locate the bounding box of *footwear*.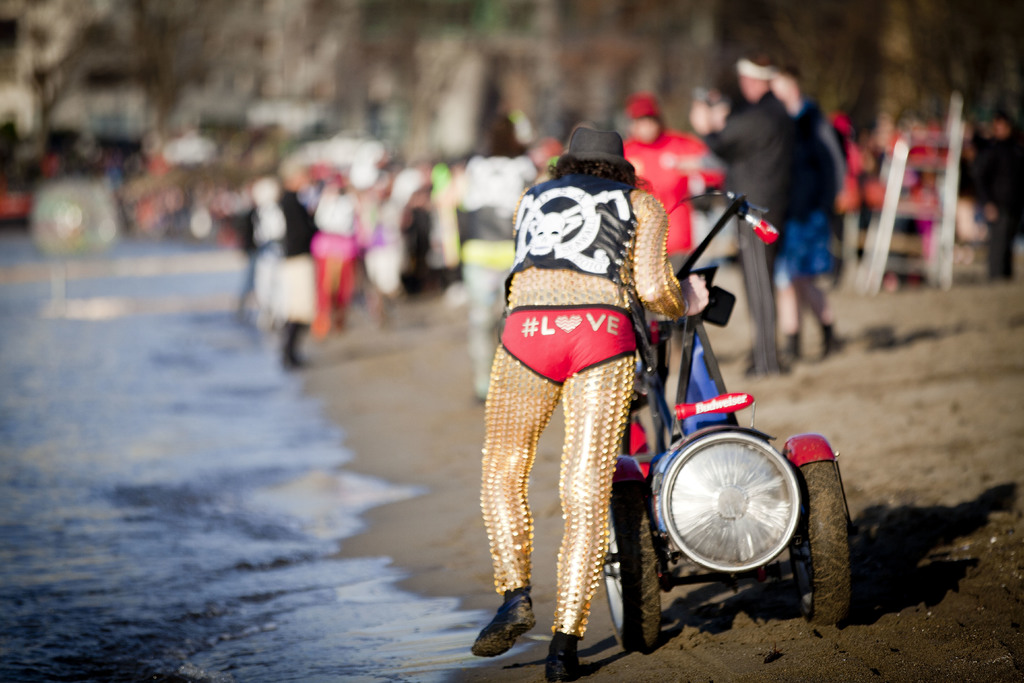
Bounding box: <box>280,349,303,375</box>.
